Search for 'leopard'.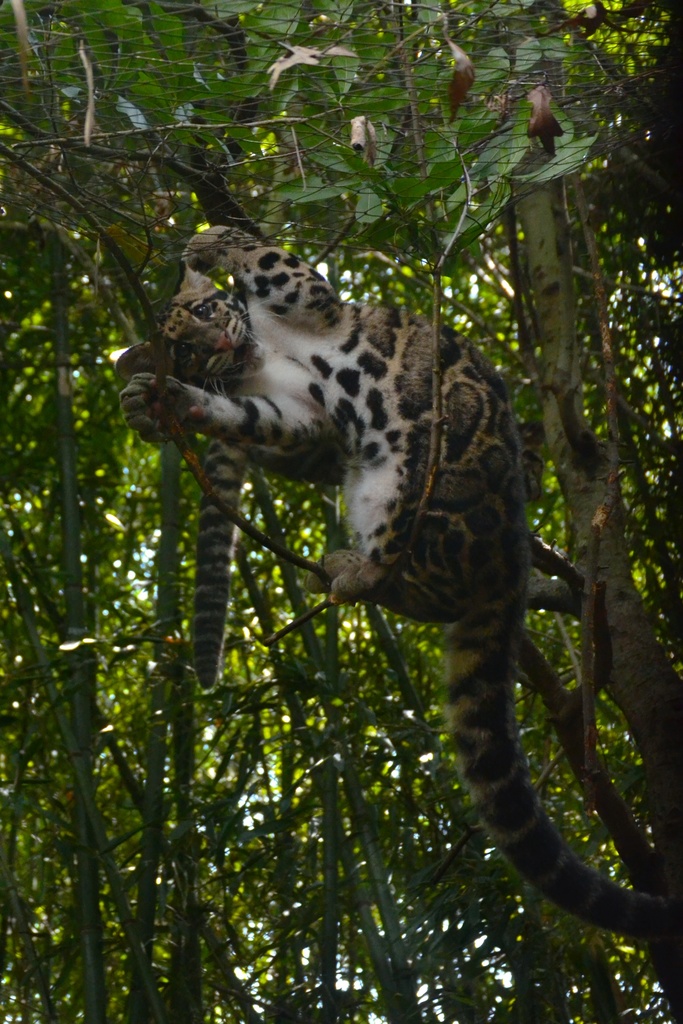
Found at bbox(113, 225, 661, 960).
